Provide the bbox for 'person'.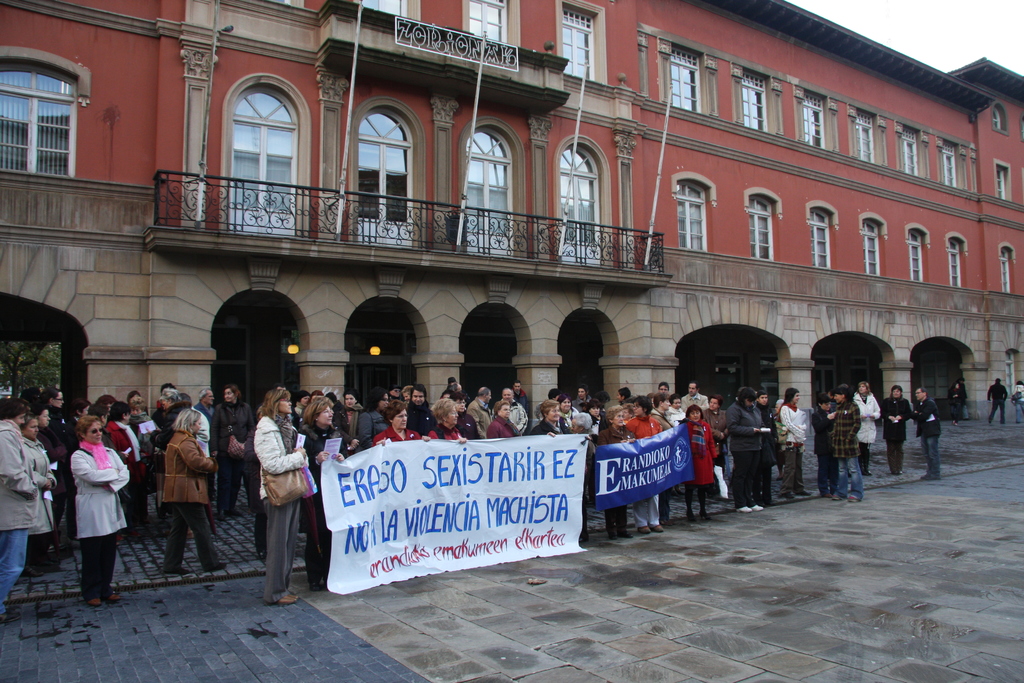
<region>19, 415, 56, 570</region>.
